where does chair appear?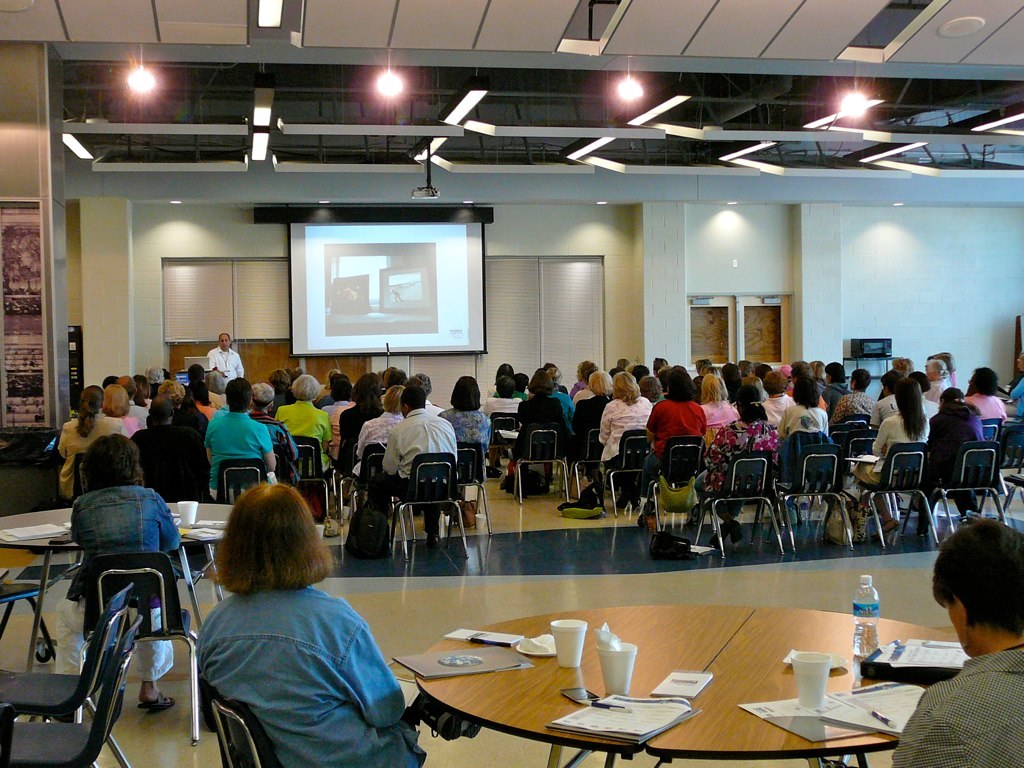
Appears at locate(66, 451, 83, 507).
